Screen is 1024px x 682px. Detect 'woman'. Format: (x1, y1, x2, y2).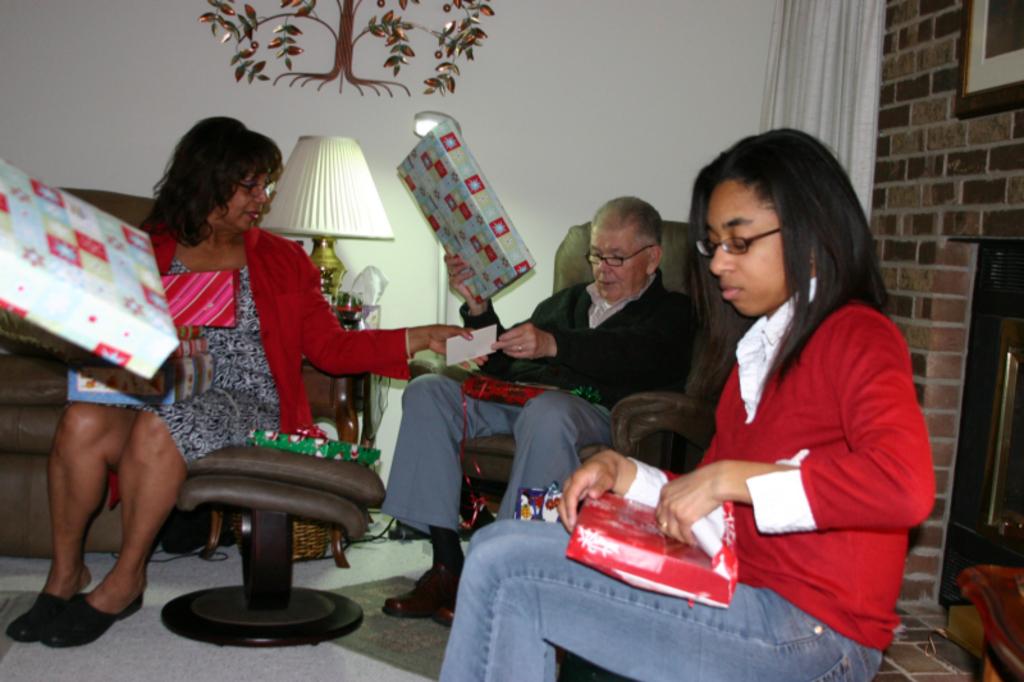
(435, 123, 936, 681).
